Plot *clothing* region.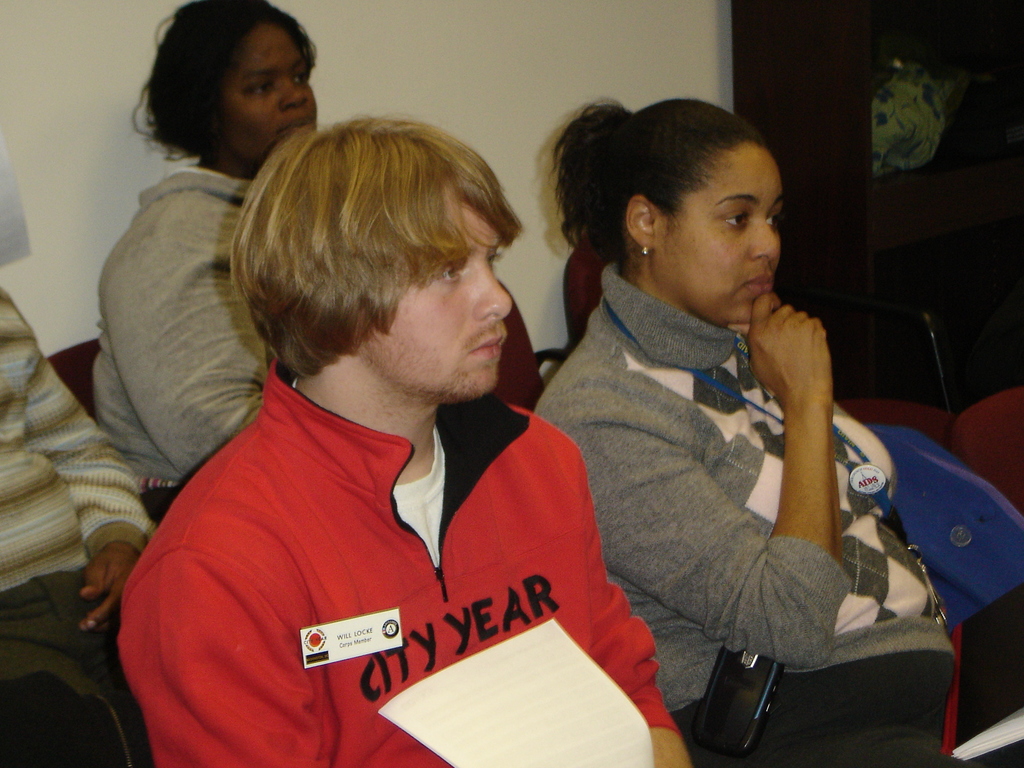
Plotted at {"x1": 79, "y1": 163, "x2": 271, "y2": 527}.
